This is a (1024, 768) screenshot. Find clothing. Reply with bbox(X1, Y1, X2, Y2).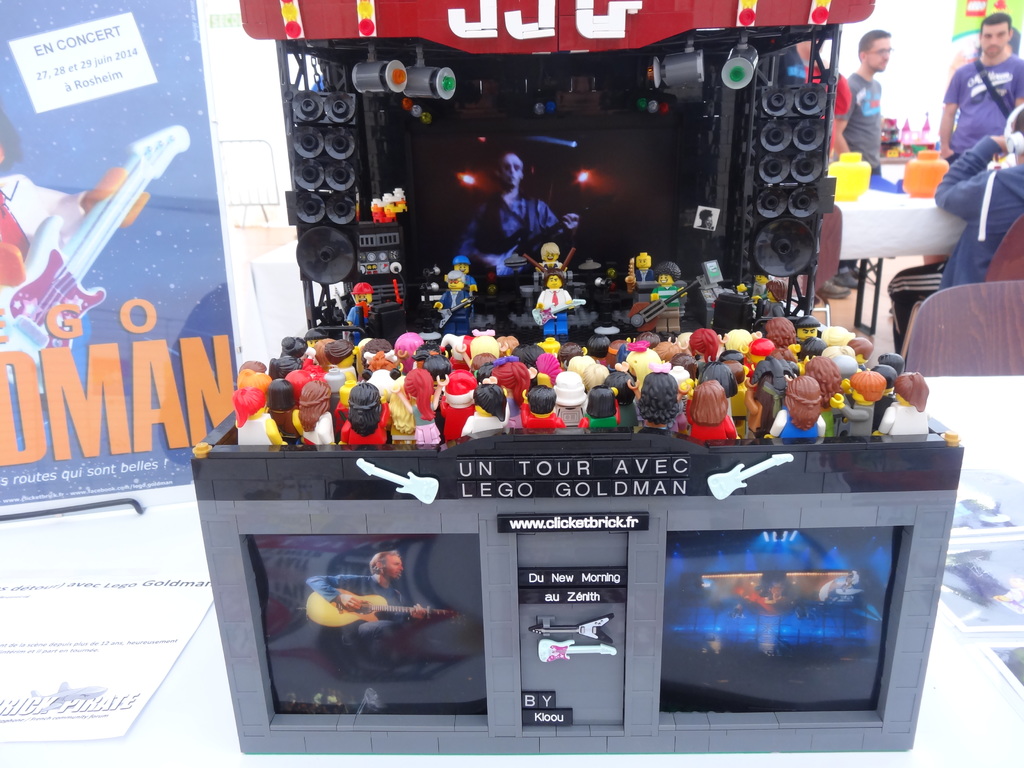
bbox(0, 173, 92, 260).
